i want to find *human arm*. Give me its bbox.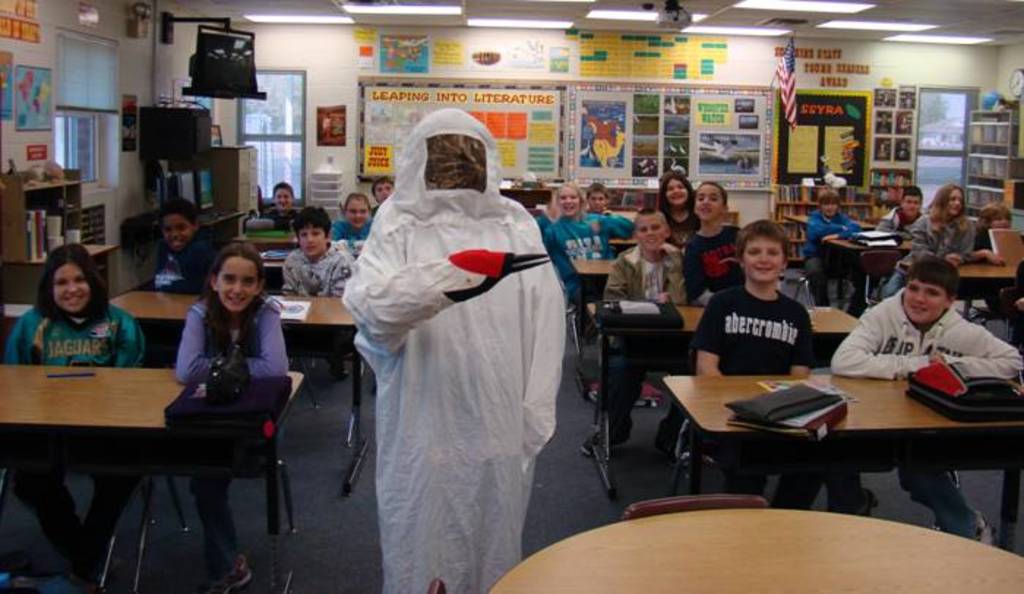
l=791, t=310, r=813, b=376.
